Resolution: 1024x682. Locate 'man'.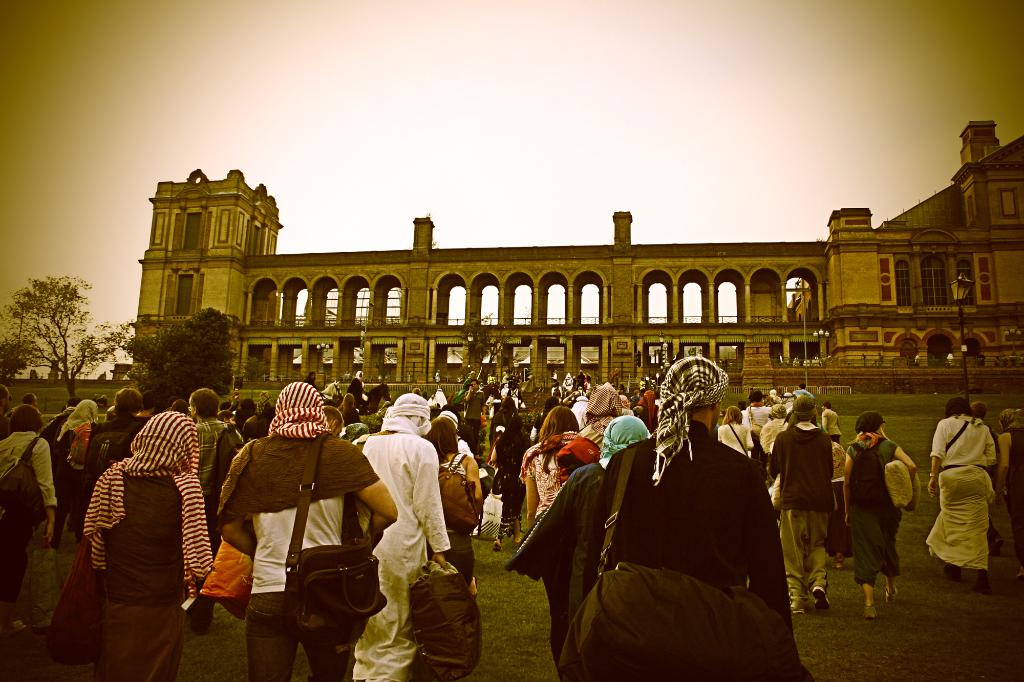
x1=820 y1=401 x2=843 y2=441.
